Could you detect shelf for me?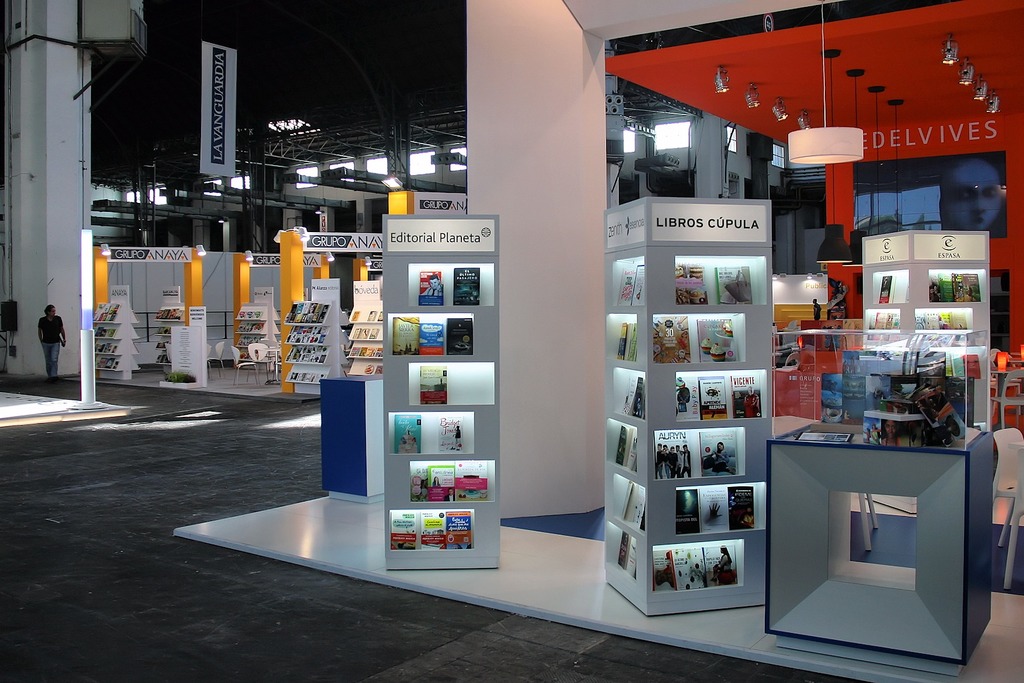
Detection result: region(276, 295, 335, 330).
